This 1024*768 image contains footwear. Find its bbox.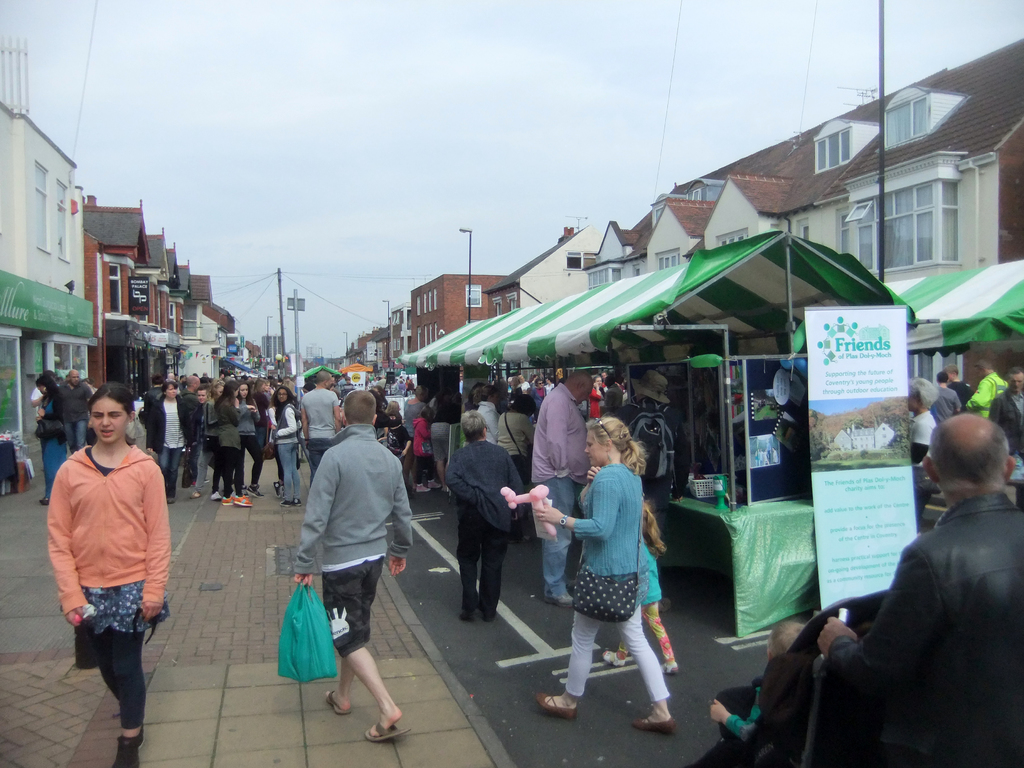
crop(662, 662, 682, 676).
